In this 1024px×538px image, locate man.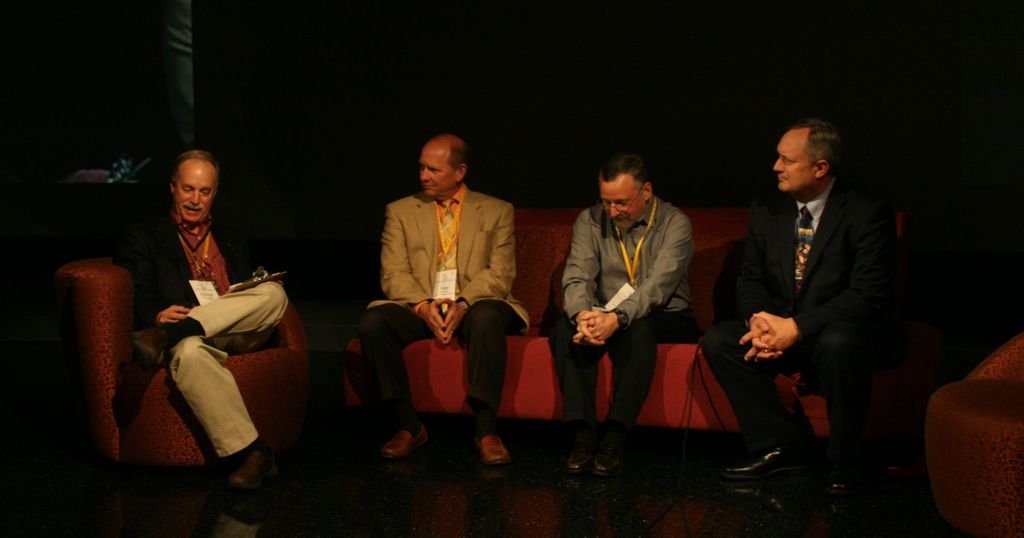
Bounding box: bbox=[357, 134, 532, 482].
